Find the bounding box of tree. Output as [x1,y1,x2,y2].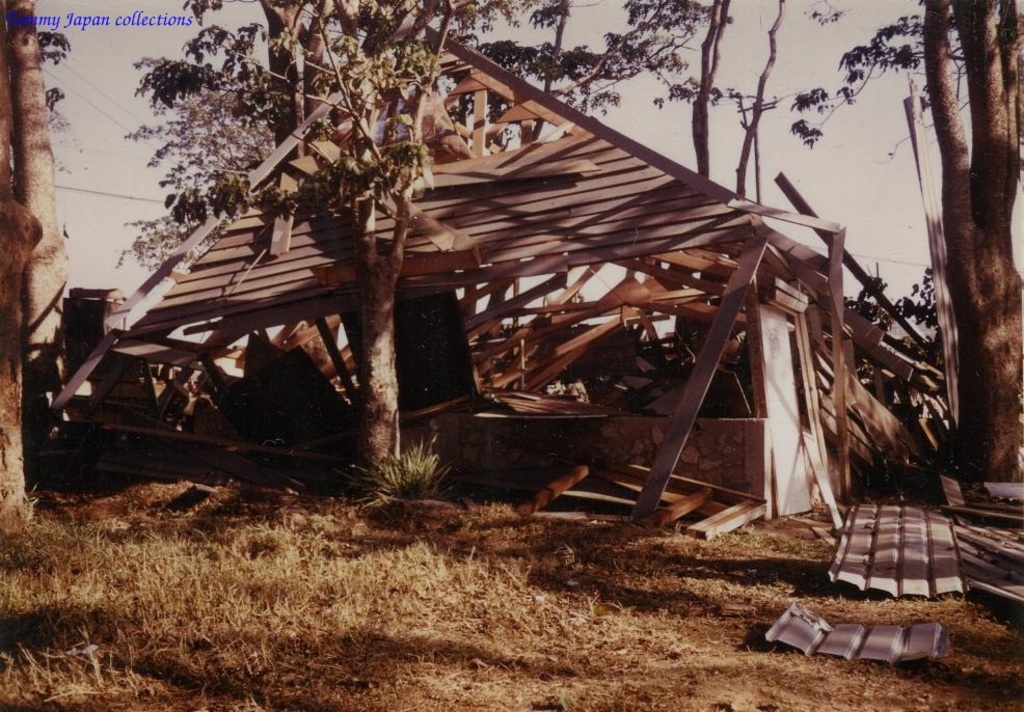
[107,0,676,501].
